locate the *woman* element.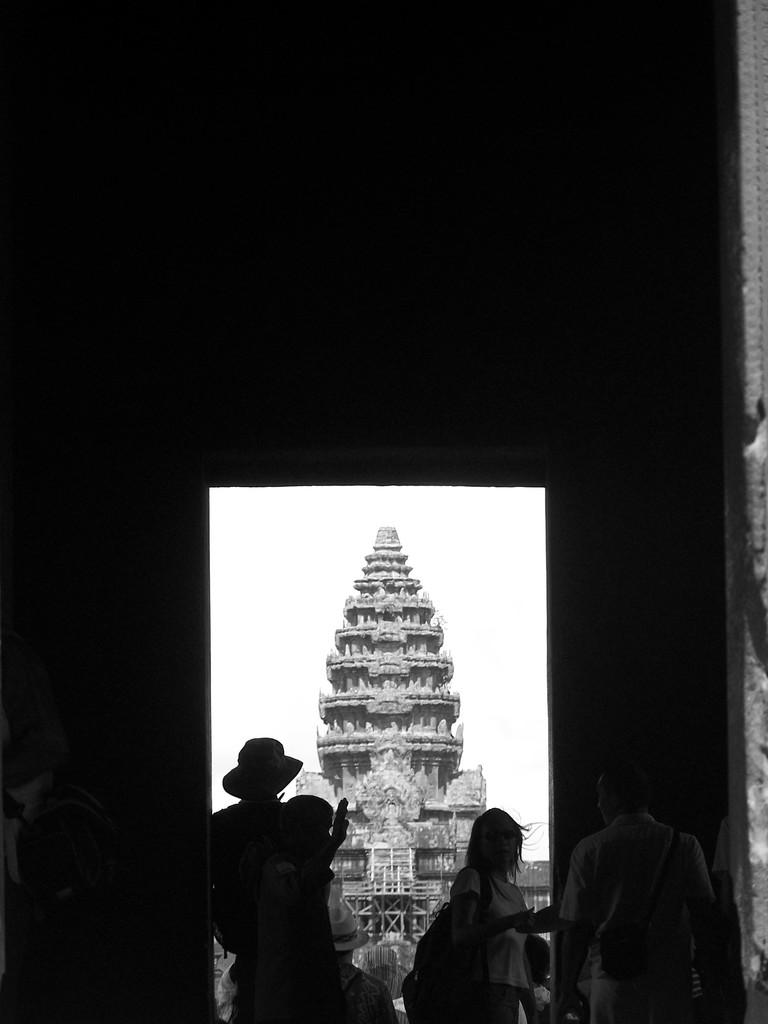
Element bbox: pyautogui.locateOnScreen(392, 795, 556, 1017).
